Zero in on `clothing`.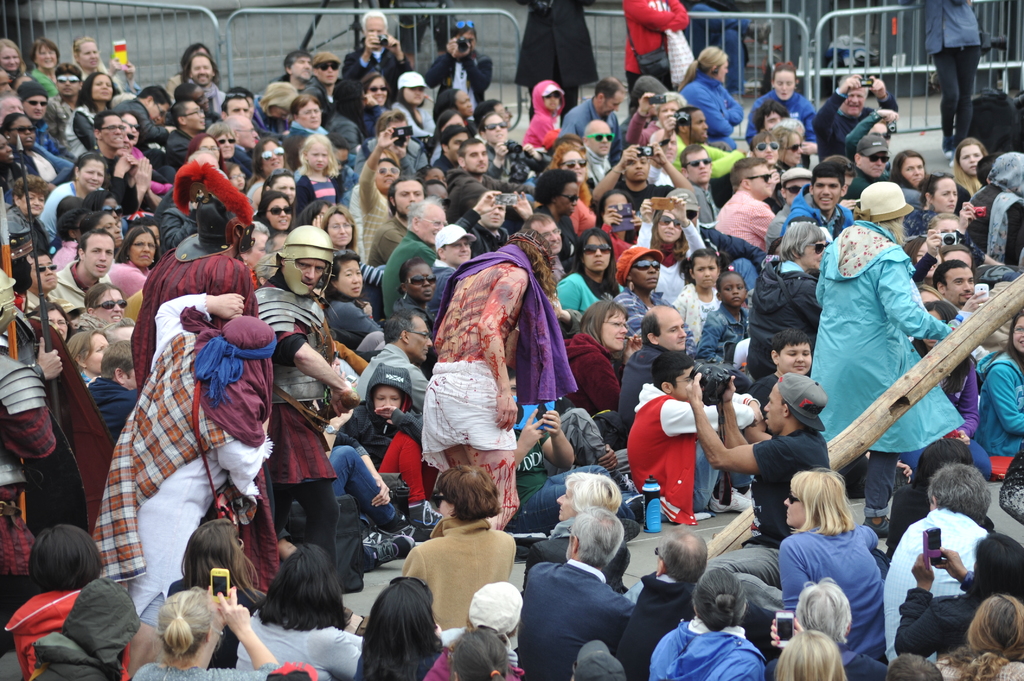
Zeroed in: locate(0, 360, 65, 578).
